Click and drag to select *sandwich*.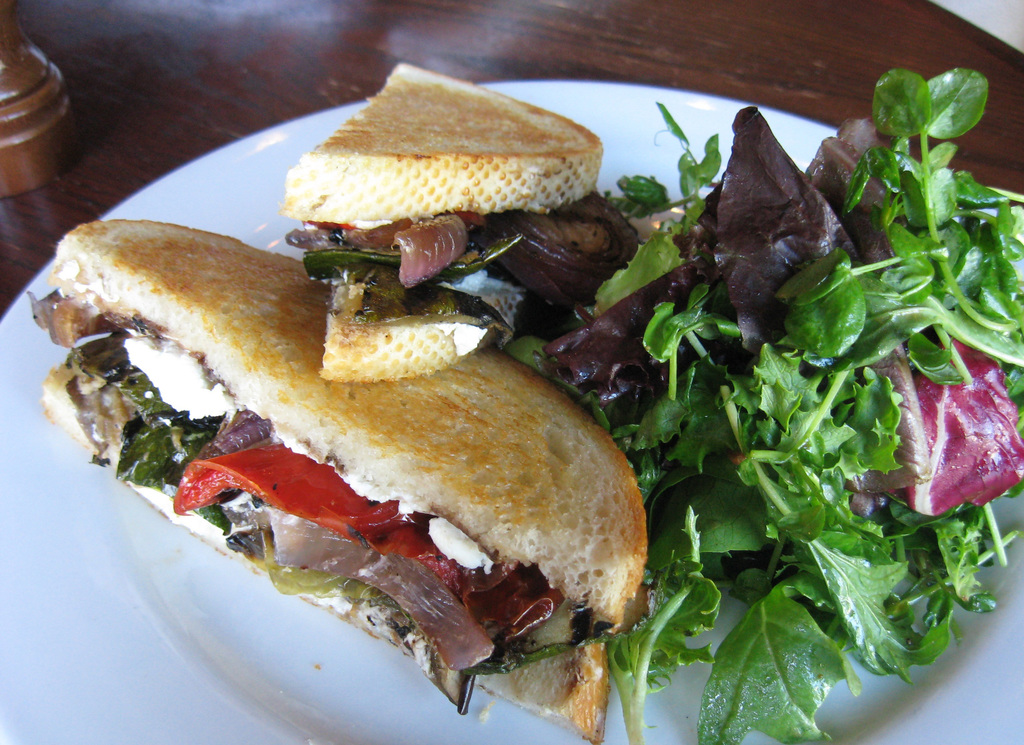
Selection: rect(318, 246, 490, 383).
